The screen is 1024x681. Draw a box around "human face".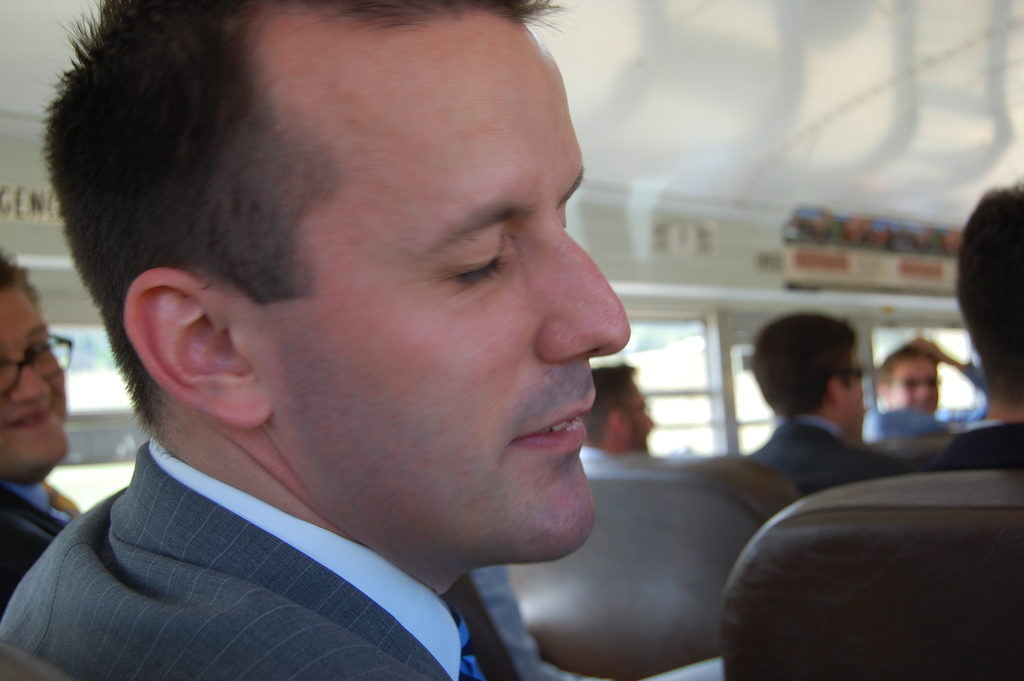
(left=0, top=297, right=65, bottom=480).
